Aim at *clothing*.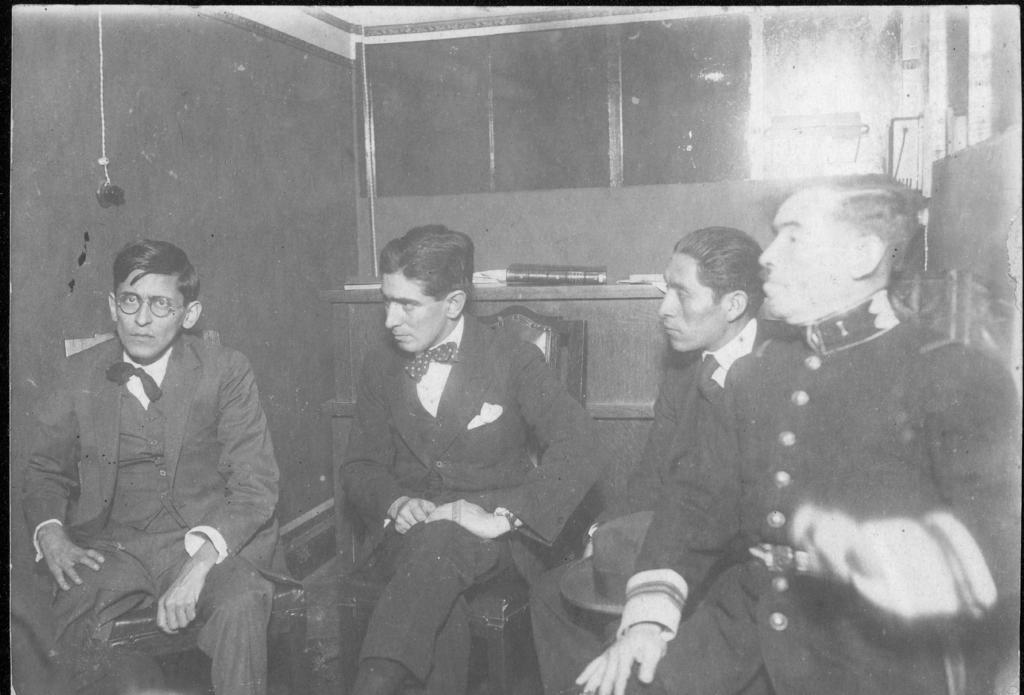
Aimed at <bbox>18, 334, 300, 693</bbox>.
